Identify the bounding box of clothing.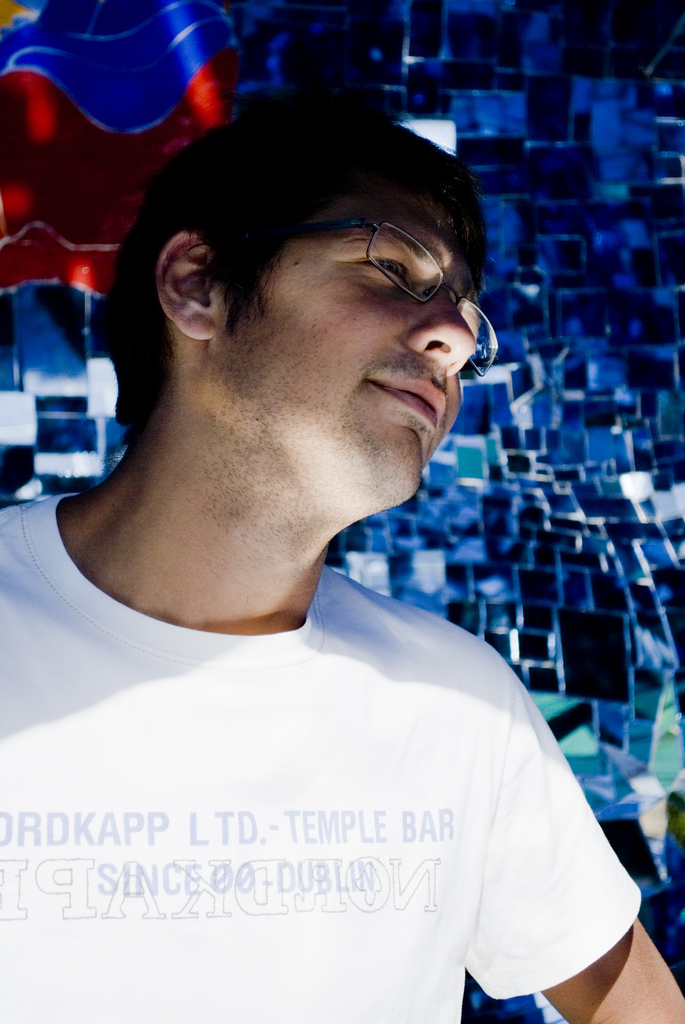
<region>68, 574, 663, 1018</region>.
